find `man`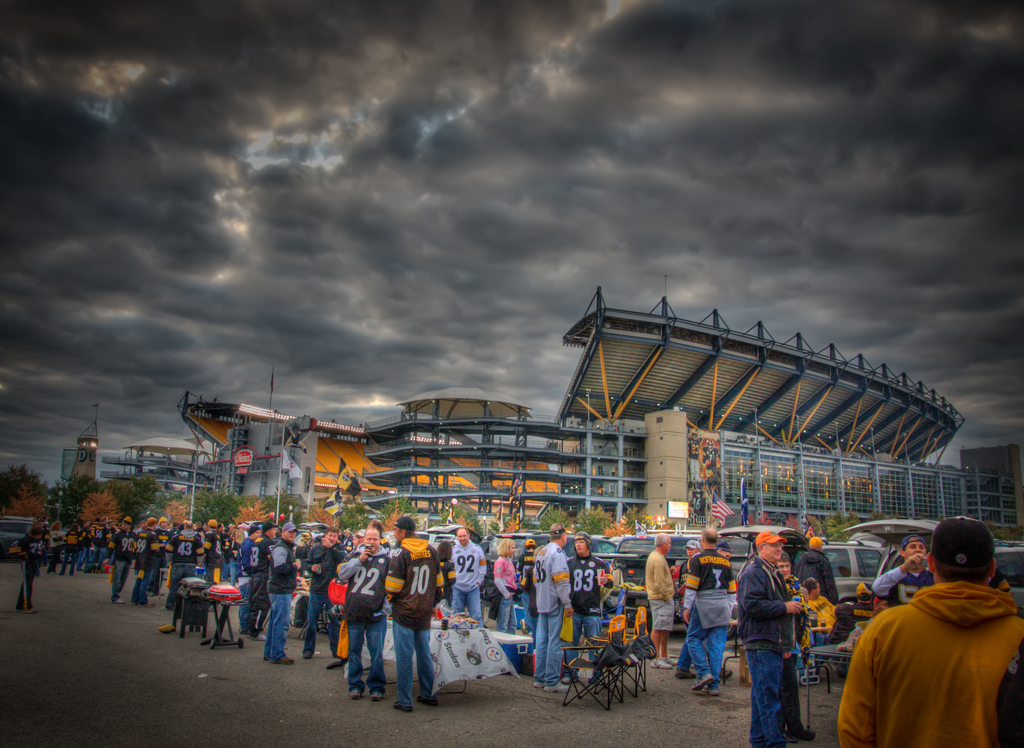
{"x1": 566, "y1": 529, "x2": 611, "y2": 680}
